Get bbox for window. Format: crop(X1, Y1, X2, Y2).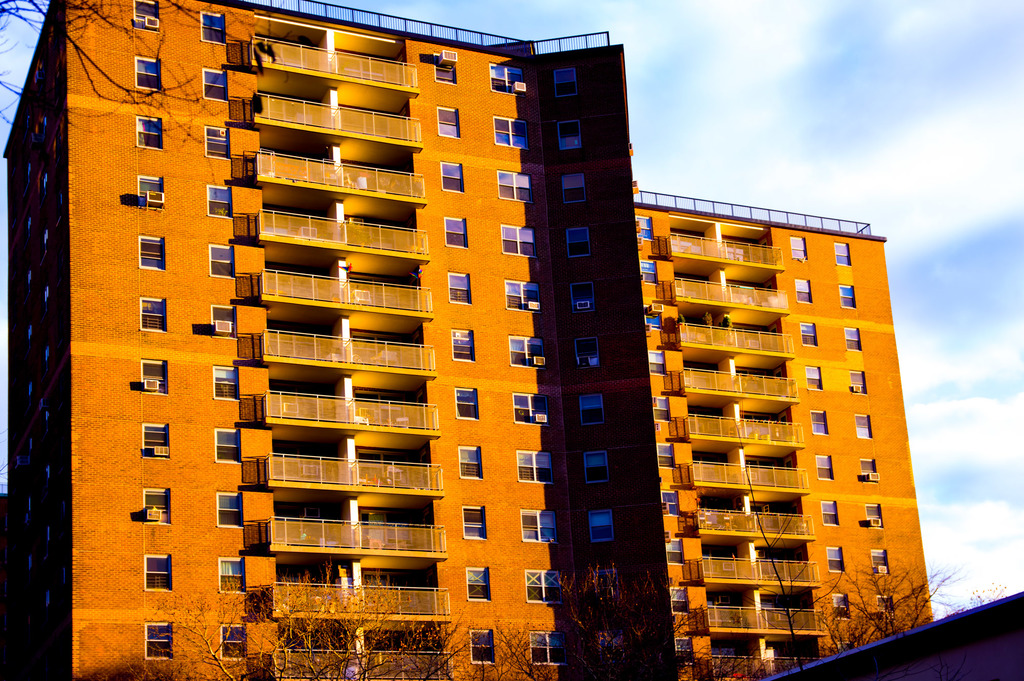
crop(204, 67, 228, 97).
